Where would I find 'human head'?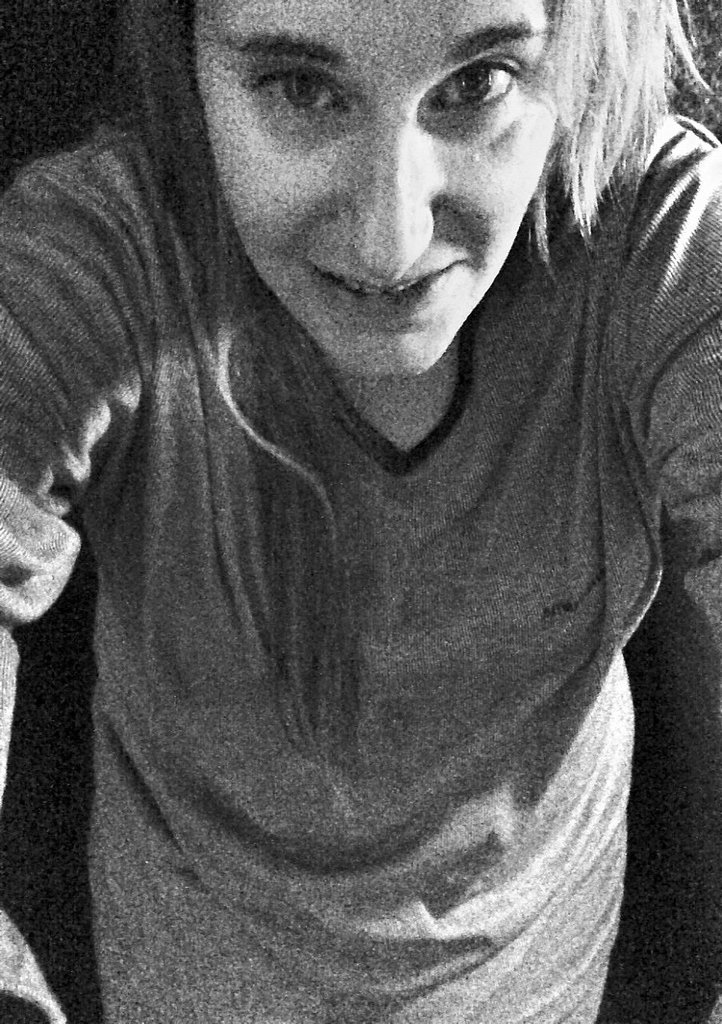
At [160, 22, 570, 402].
